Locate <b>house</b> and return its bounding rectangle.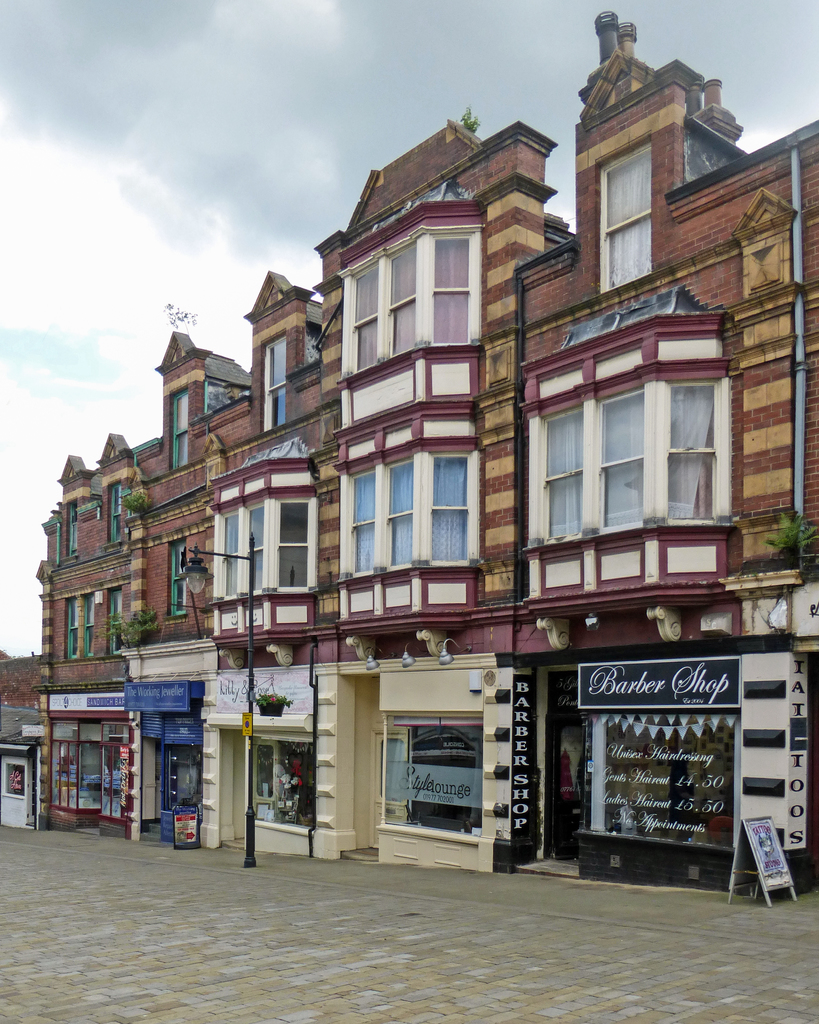
BBox(524, 19, 813, 876).
